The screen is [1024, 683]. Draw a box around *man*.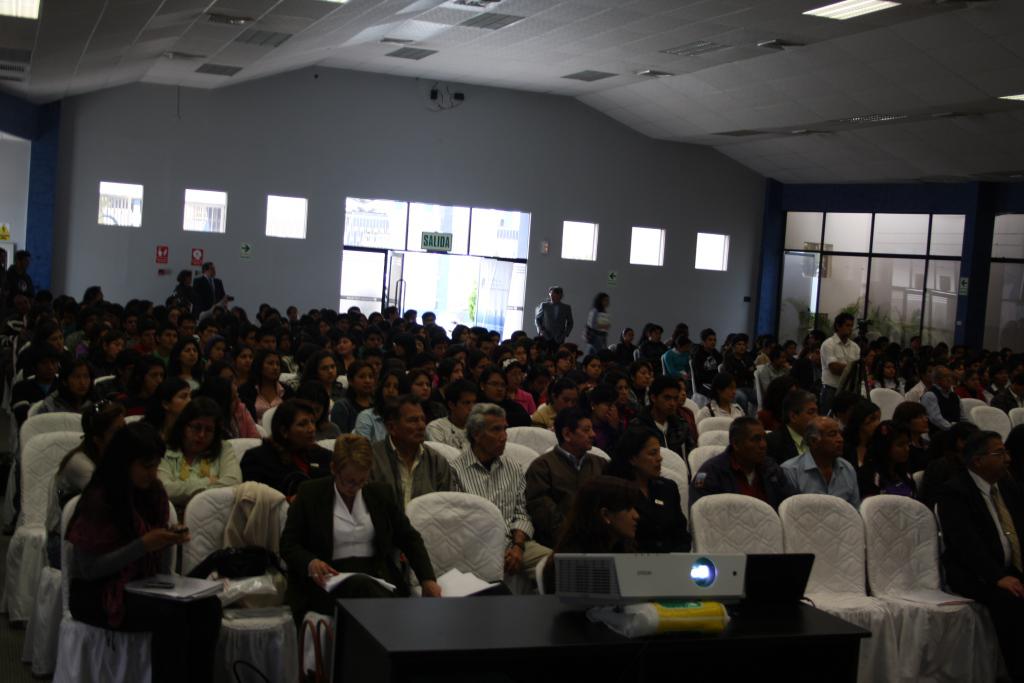
{"left": 767, "top": 390, "right": 821, "bottom": 467}.
